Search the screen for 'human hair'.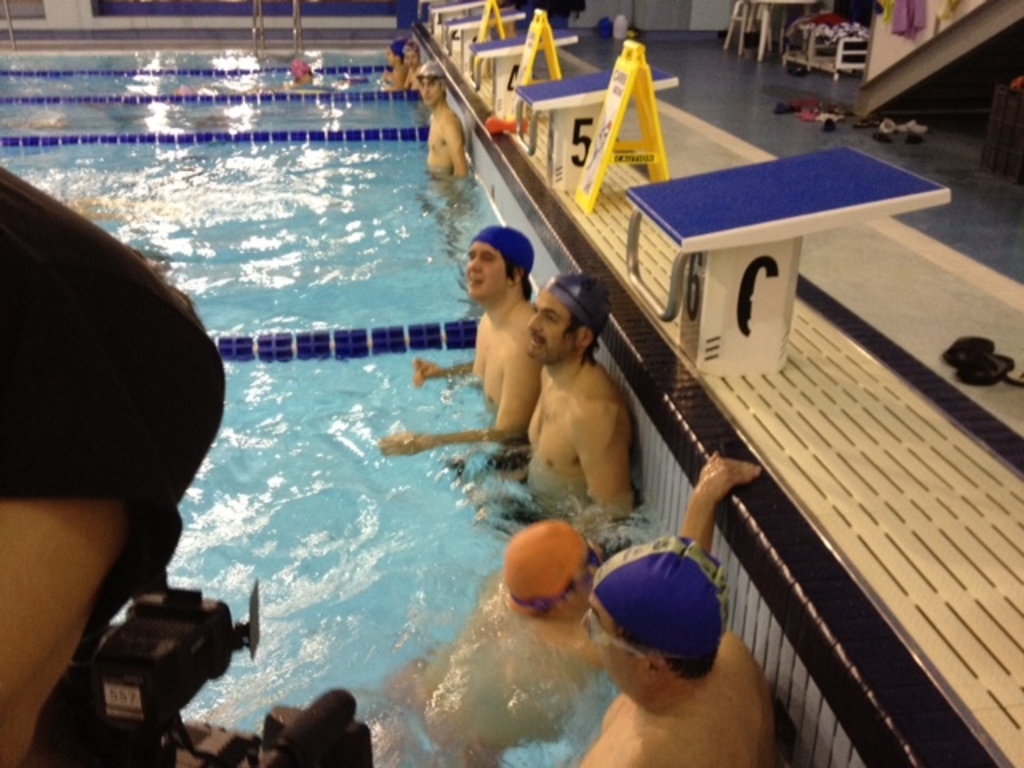
Found at 566/315/602/360.
